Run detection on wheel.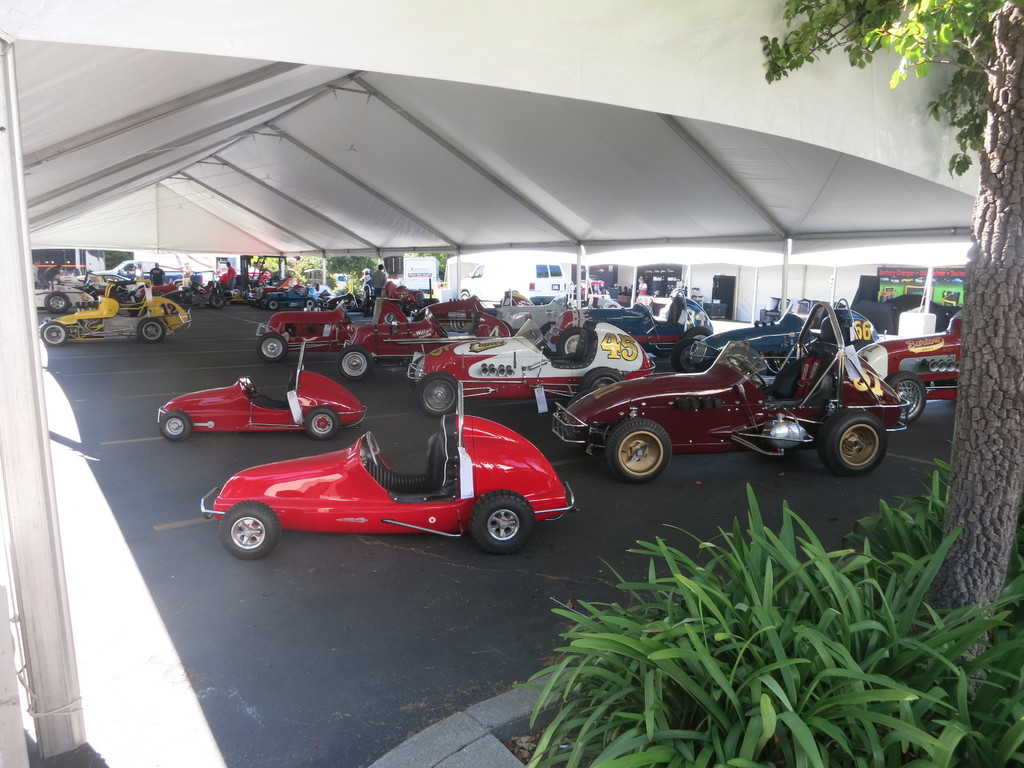
Result: Rect(158, 410, 191, 444).
